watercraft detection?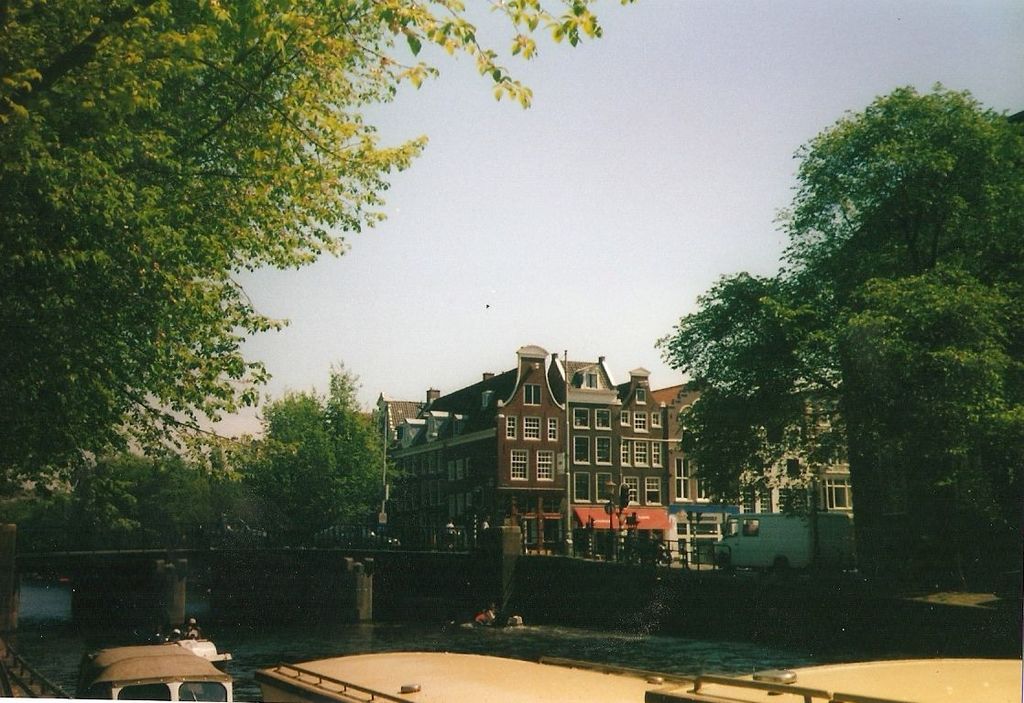
248:653:923:702
